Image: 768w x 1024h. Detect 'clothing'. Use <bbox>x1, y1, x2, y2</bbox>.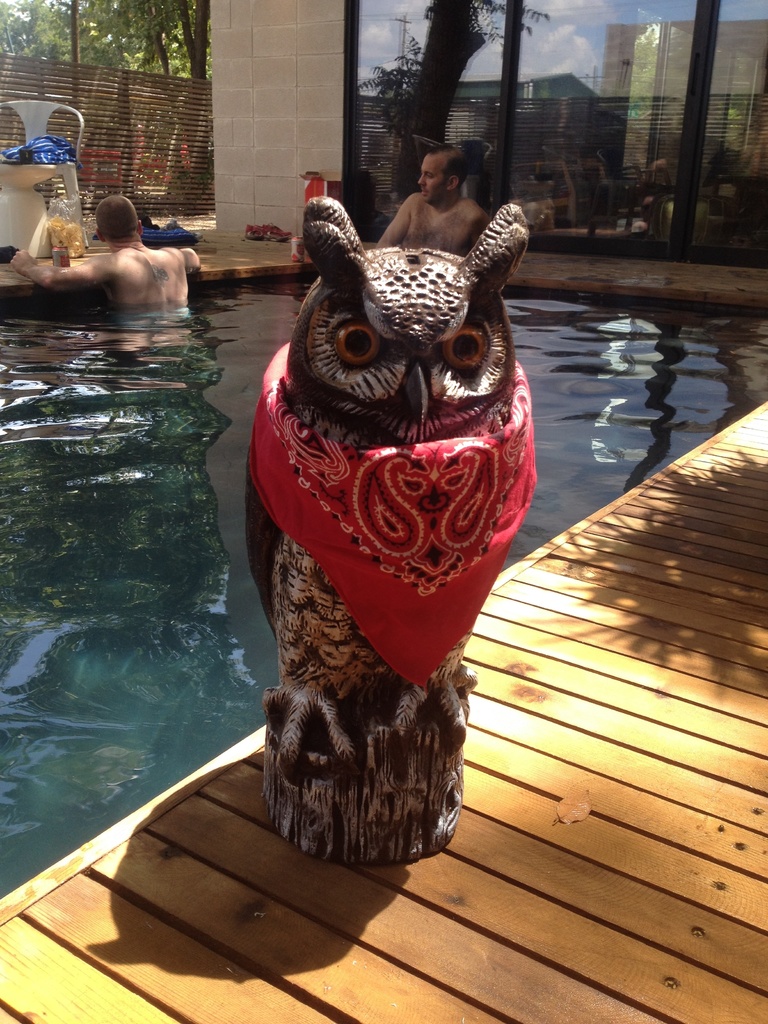
<bbox>10, 132, 74, 180</bbox>.
